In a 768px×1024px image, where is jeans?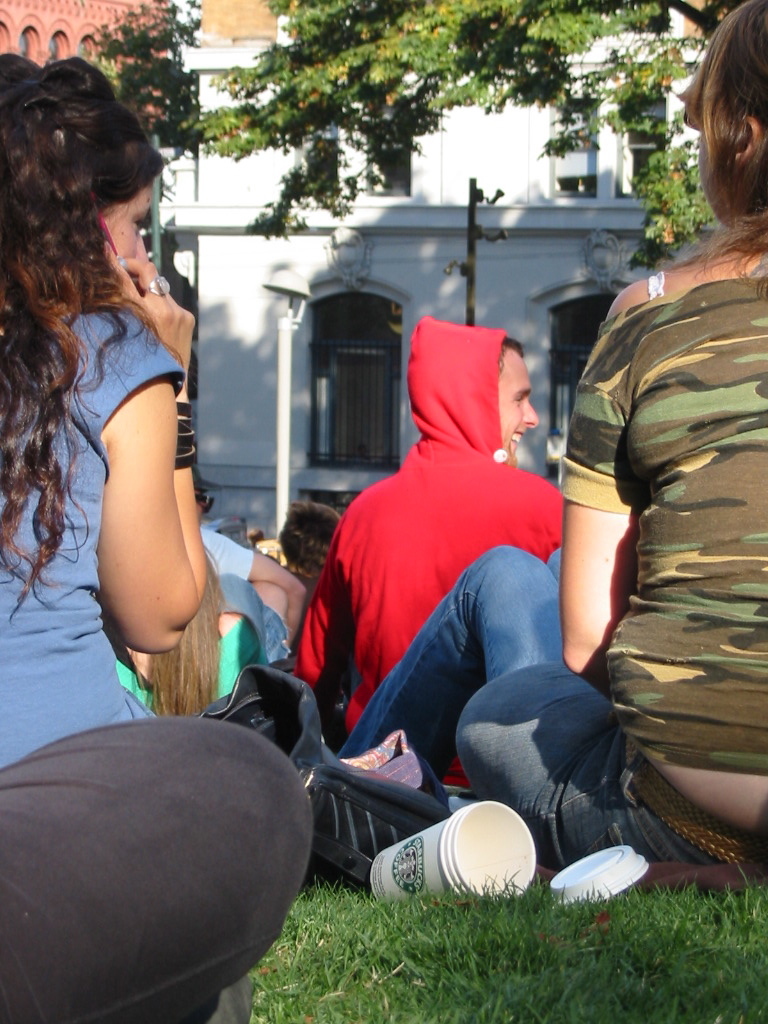
BBox(343, 540, 570, 735).
